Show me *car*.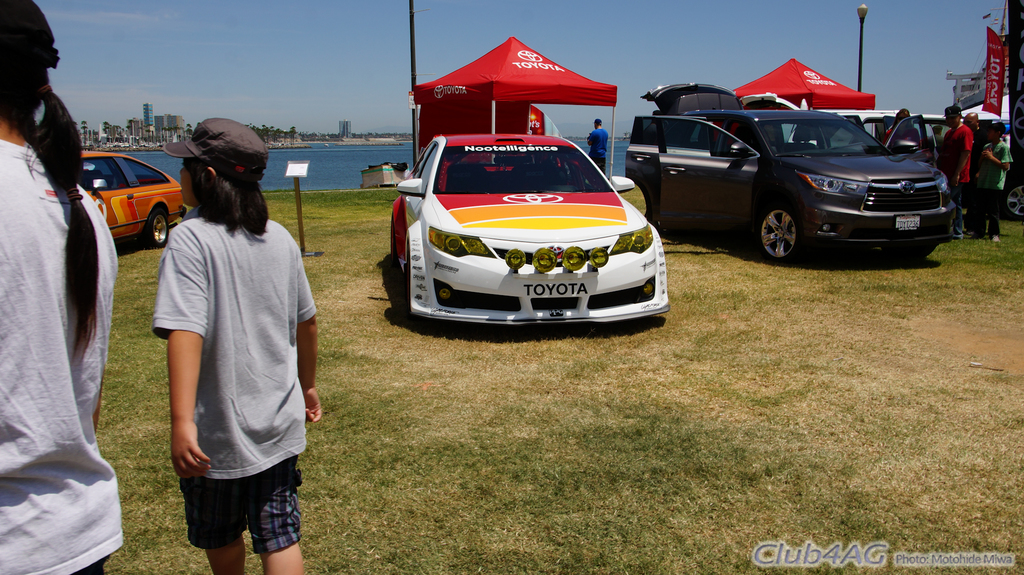
*car* is here: <bbox>76, 151, 187, 248</bbox>.
